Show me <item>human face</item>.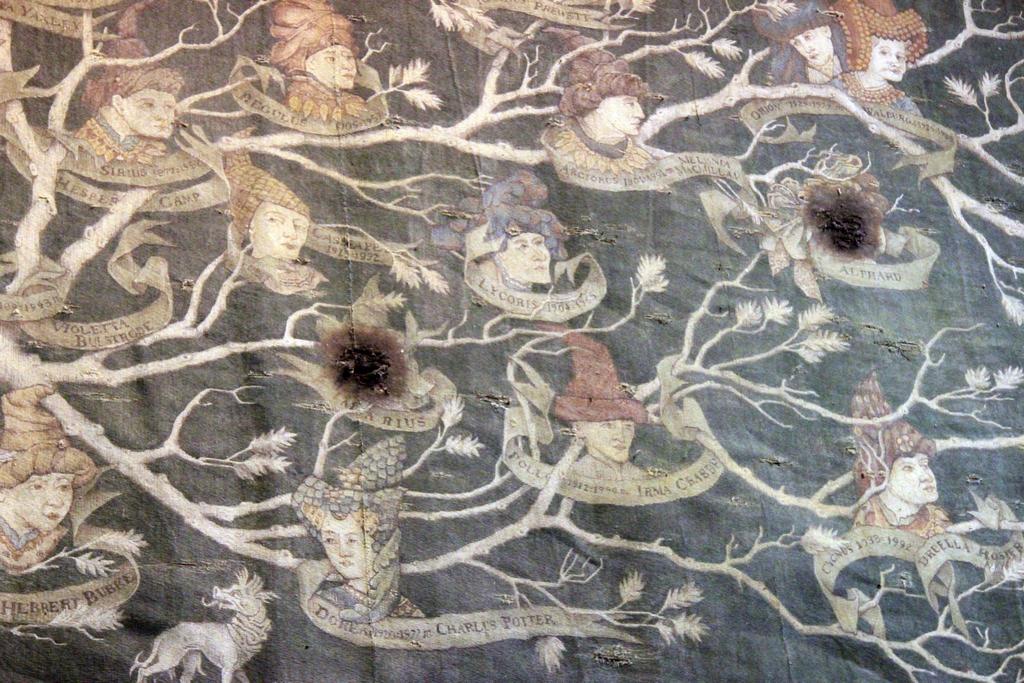
<item>human face</item> is here: 872:37:910:78.
